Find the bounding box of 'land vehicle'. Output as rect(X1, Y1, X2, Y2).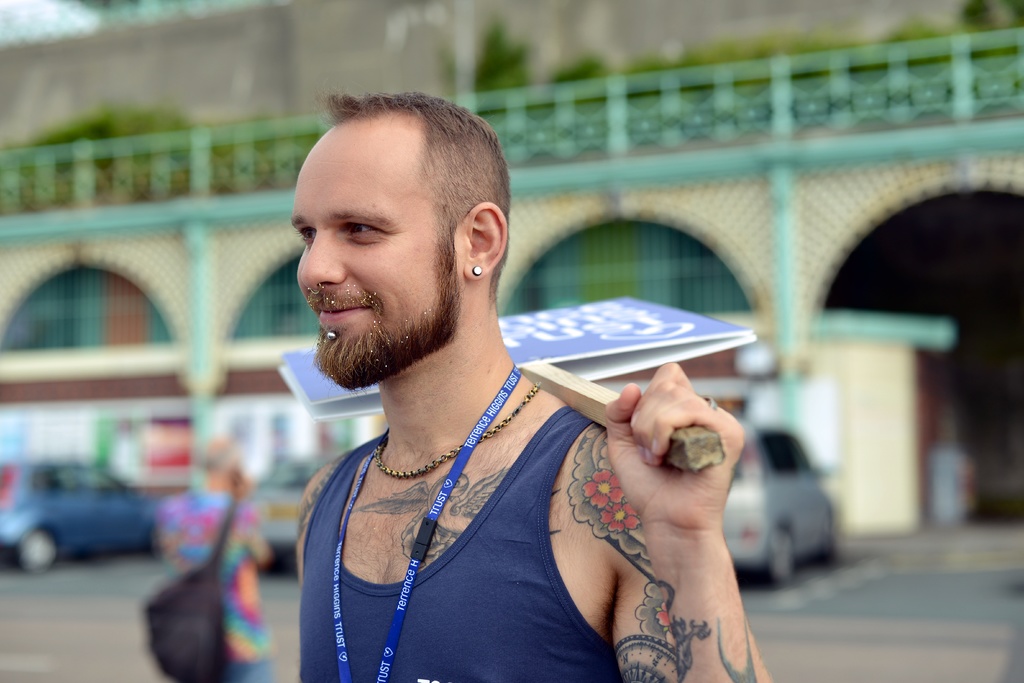
rect(3, 463, 159, 578).
